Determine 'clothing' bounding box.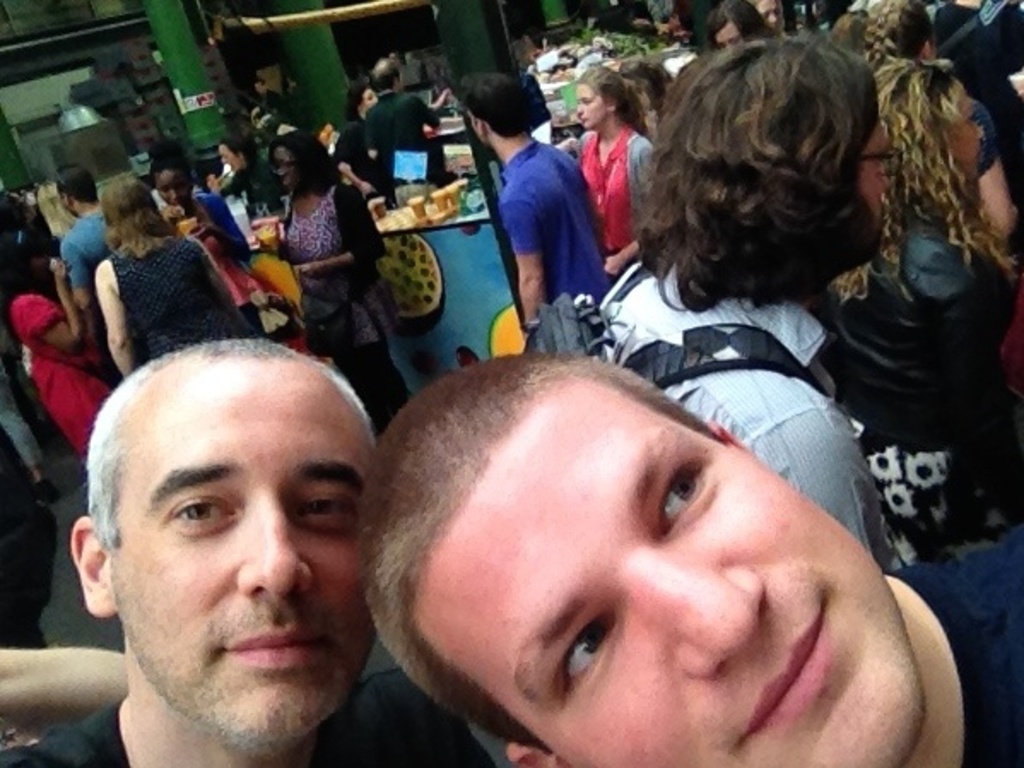
Determined: (56,207,103,286).
